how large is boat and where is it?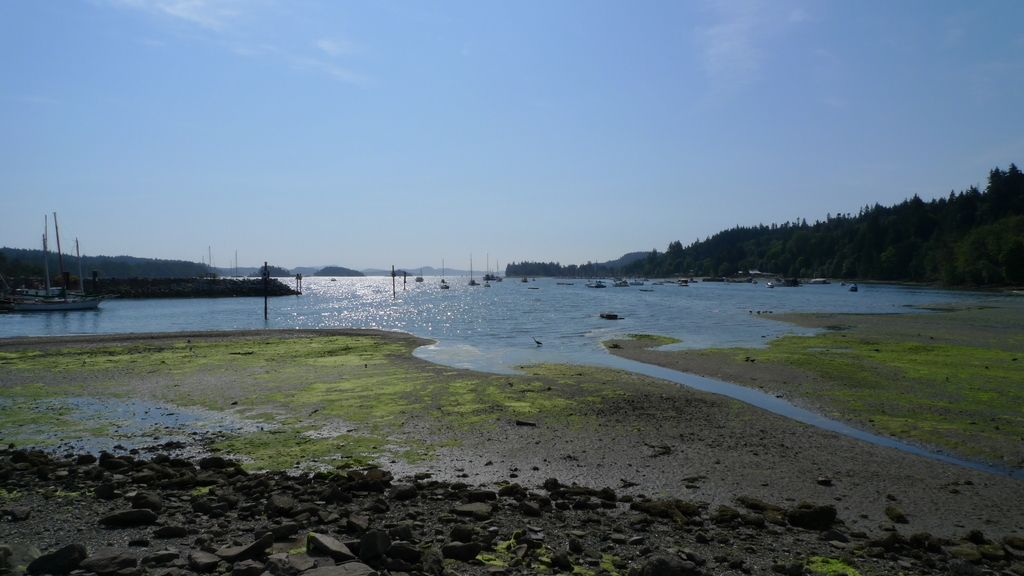
Bounding box: [493,260,507,283].
